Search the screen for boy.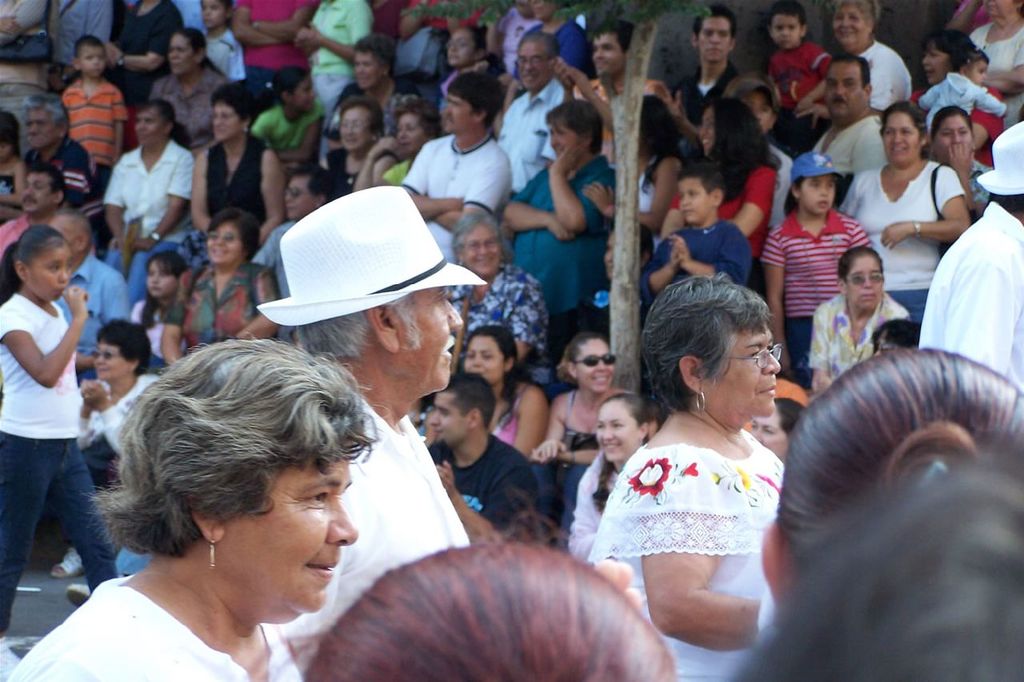
Found at [left=62, top=34, right=128, bottom=182].
